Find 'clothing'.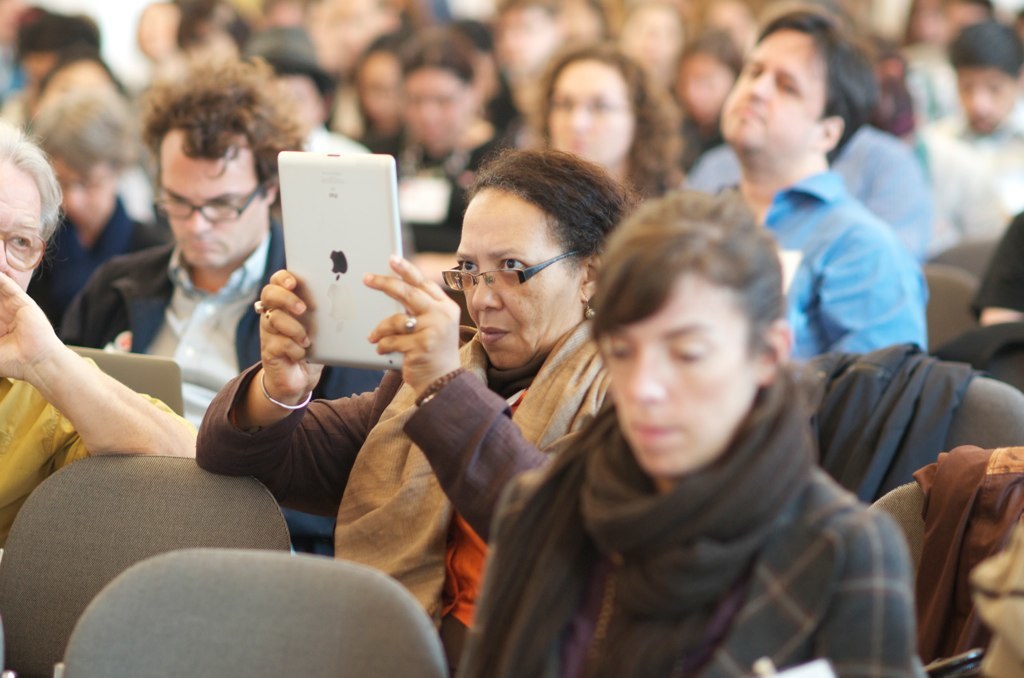
(695, 124, 936, 267).
